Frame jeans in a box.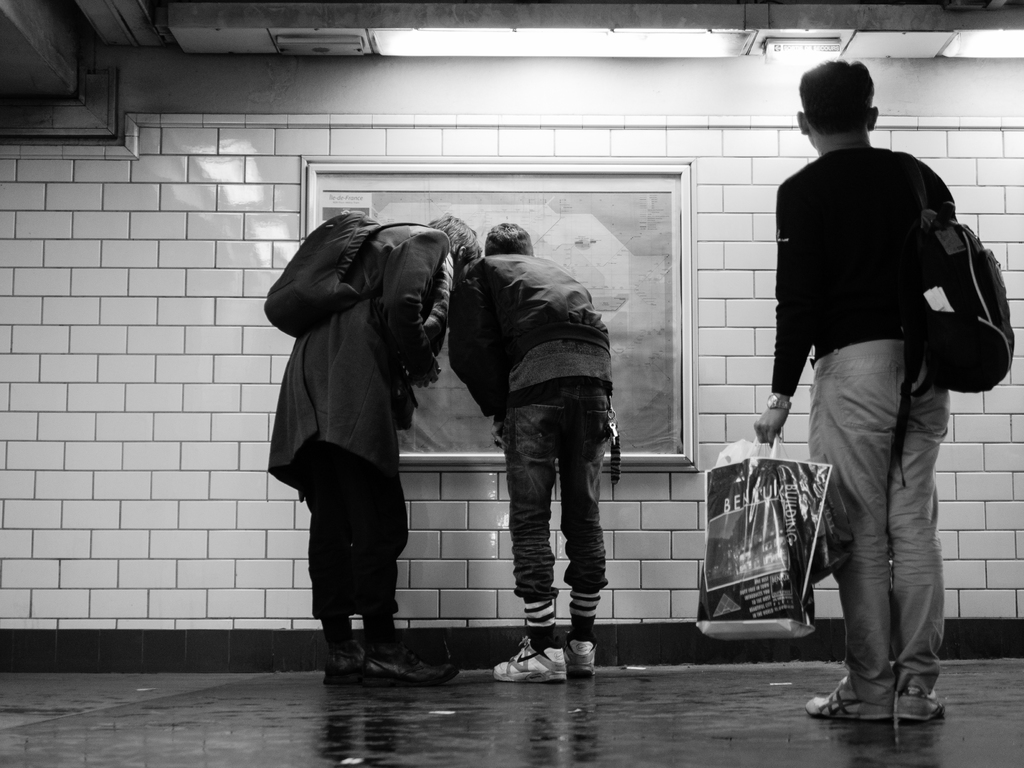
l=512, t=383, r=609, b=624.
